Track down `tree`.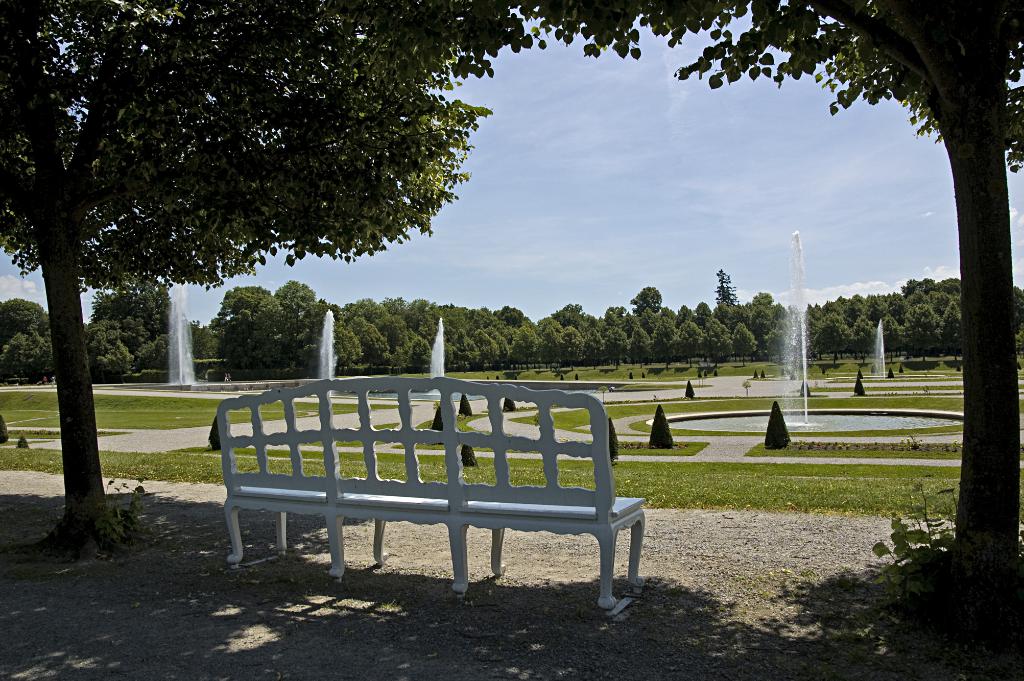
Tracked to bbox=(534, 312, 564, 362).
